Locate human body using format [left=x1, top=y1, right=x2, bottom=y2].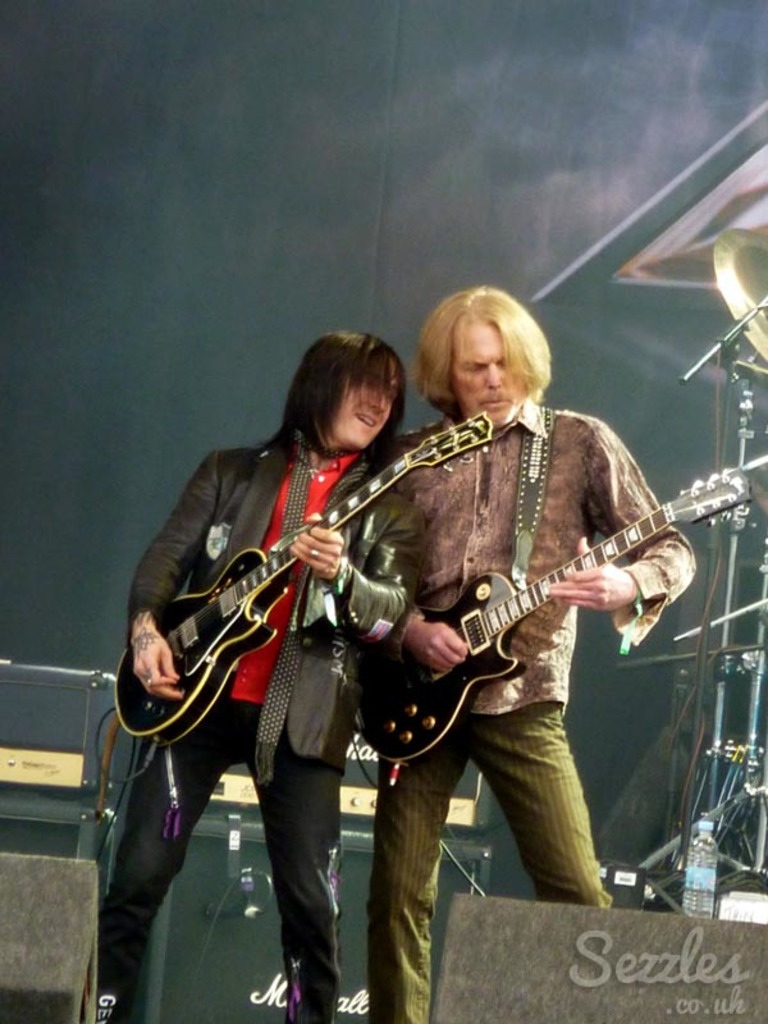
[left=303, top=278, right=689, bottom=991].
